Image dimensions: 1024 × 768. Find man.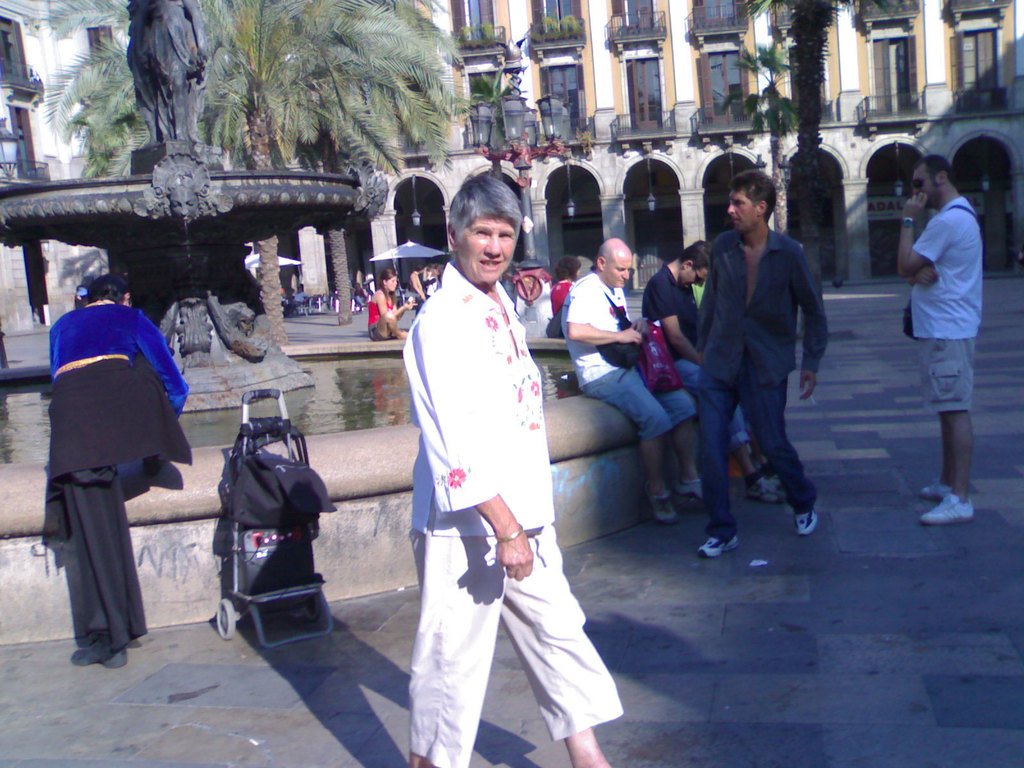
<region>900, 141, 1003, 523</region>.
